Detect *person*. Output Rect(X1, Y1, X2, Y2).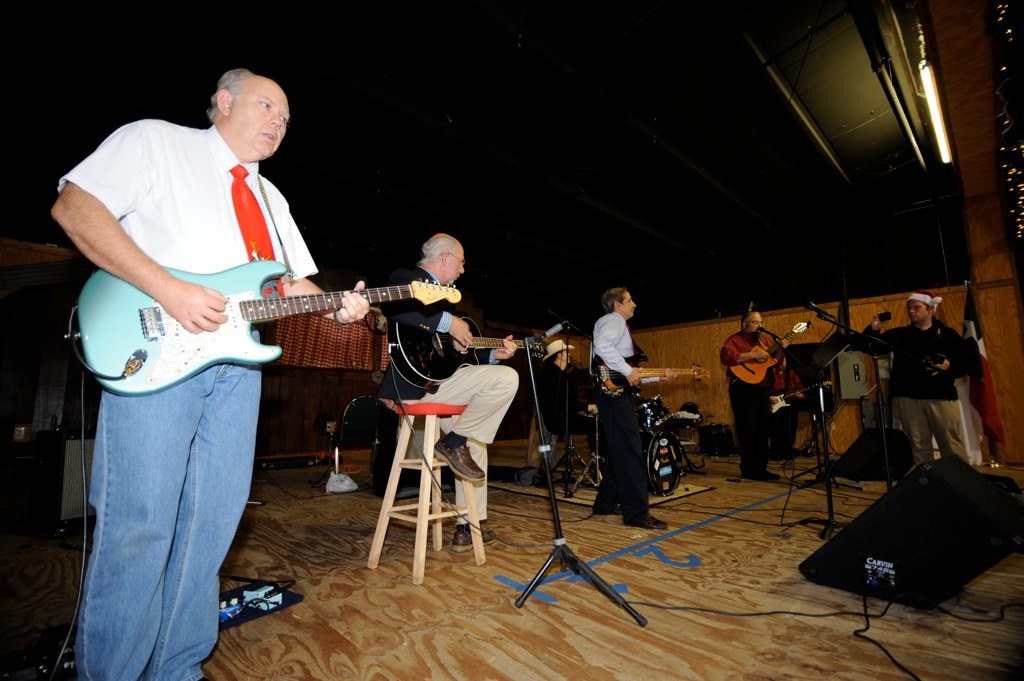
Rect(586, 290, 675, 524).
